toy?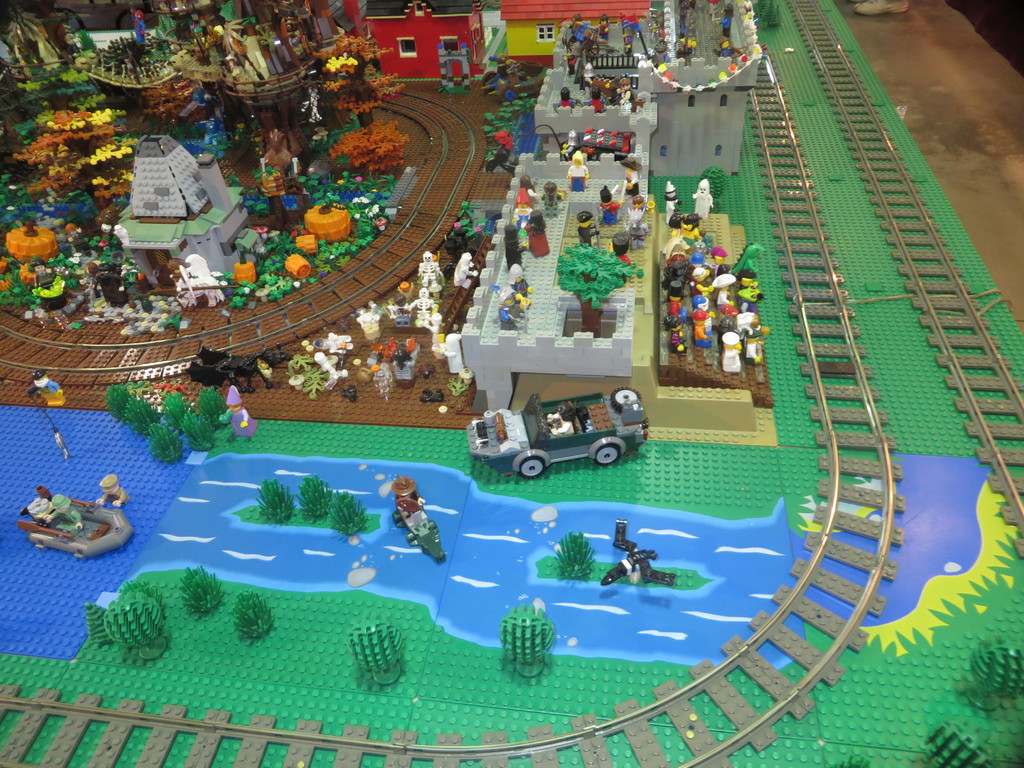
left=324, top=484, right=367, bottom=545
